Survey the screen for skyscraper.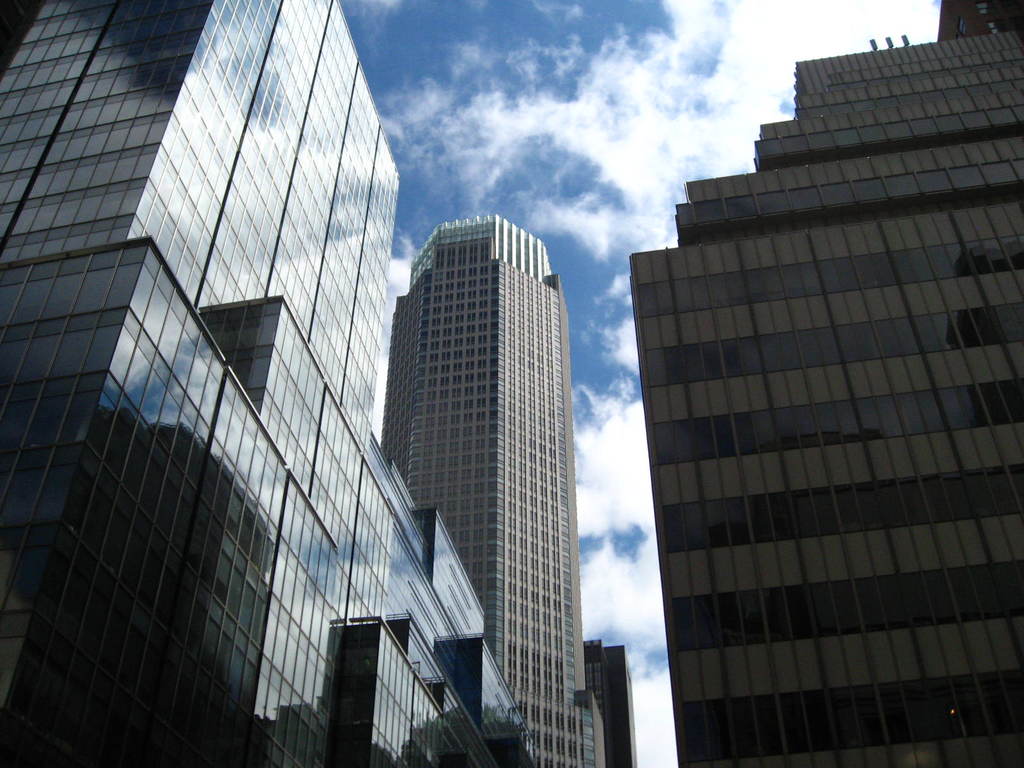
Survey found: bbox=(0, 1, 535, 767).
